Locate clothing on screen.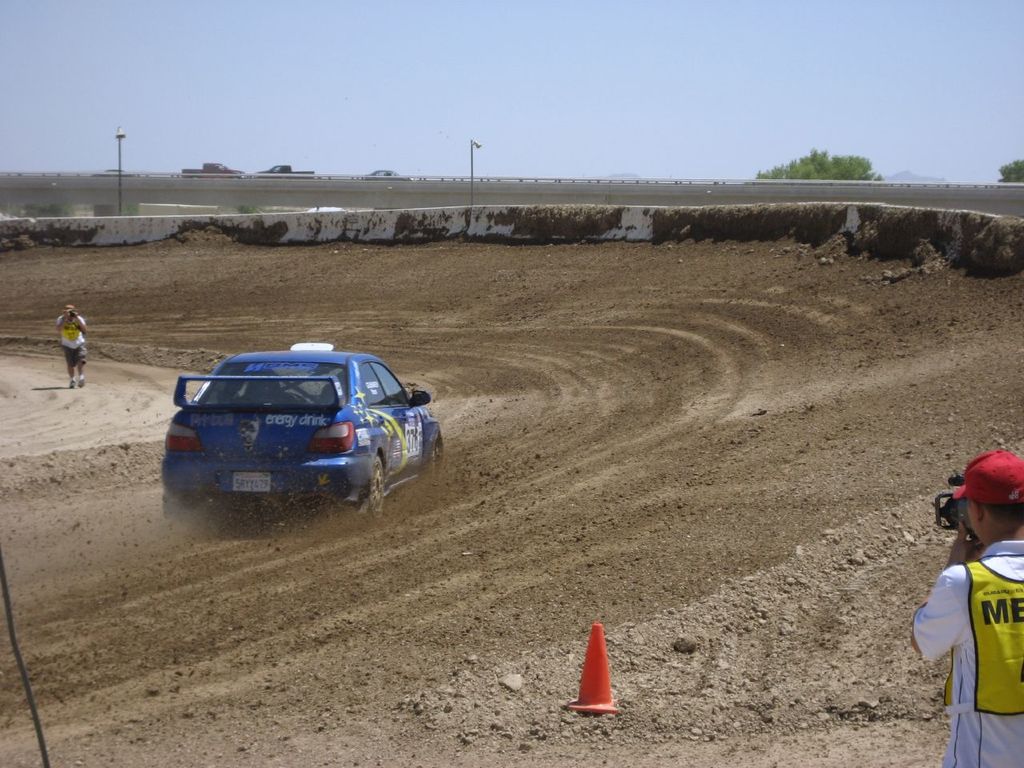
On screen at box=[913, 524, 1017, 733].
